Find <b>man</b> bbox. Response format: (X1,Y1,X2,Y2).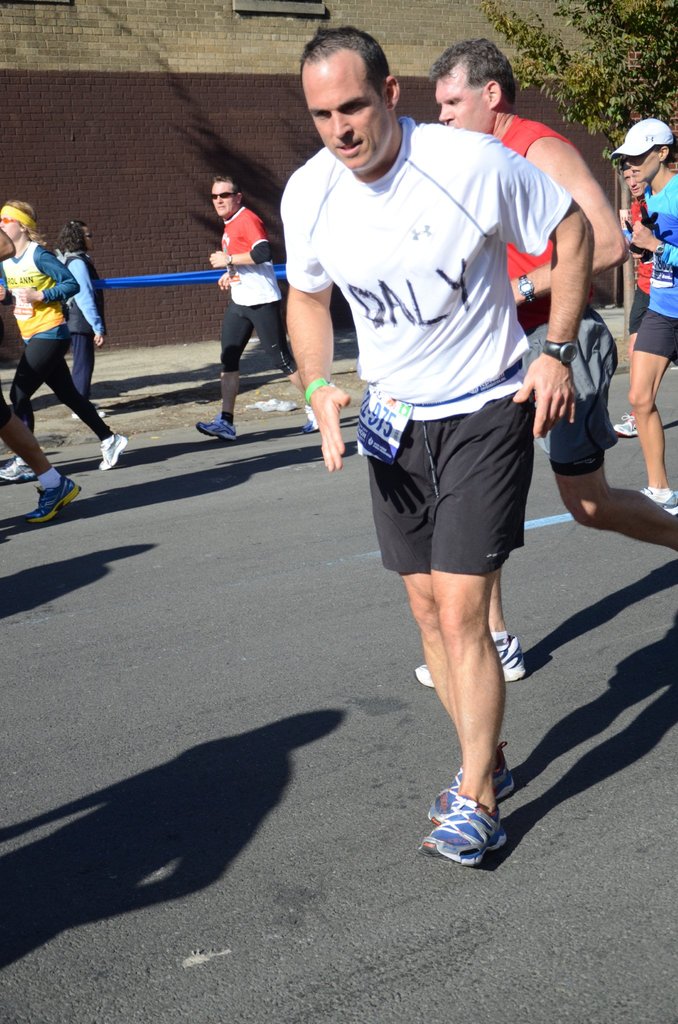
(410,32,677,686).
